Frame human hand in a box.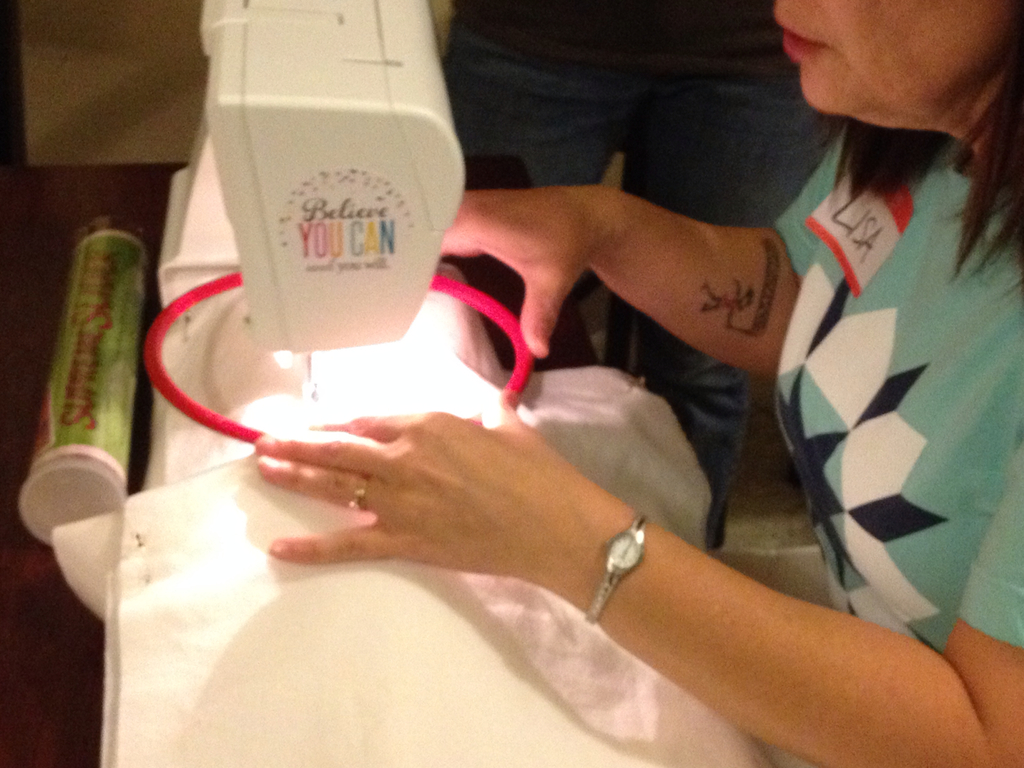
{"left": 438, "top": 184, "right": 597, "bottom": 360}.
